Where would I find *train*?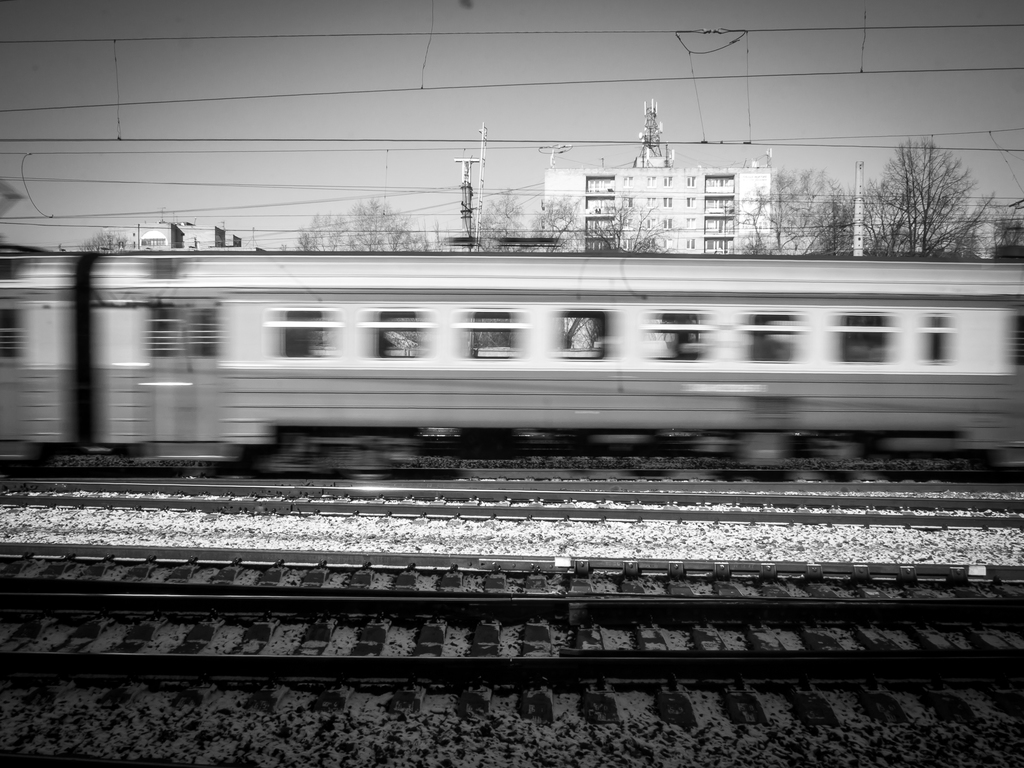
At [0, 254, 1023, 481].
